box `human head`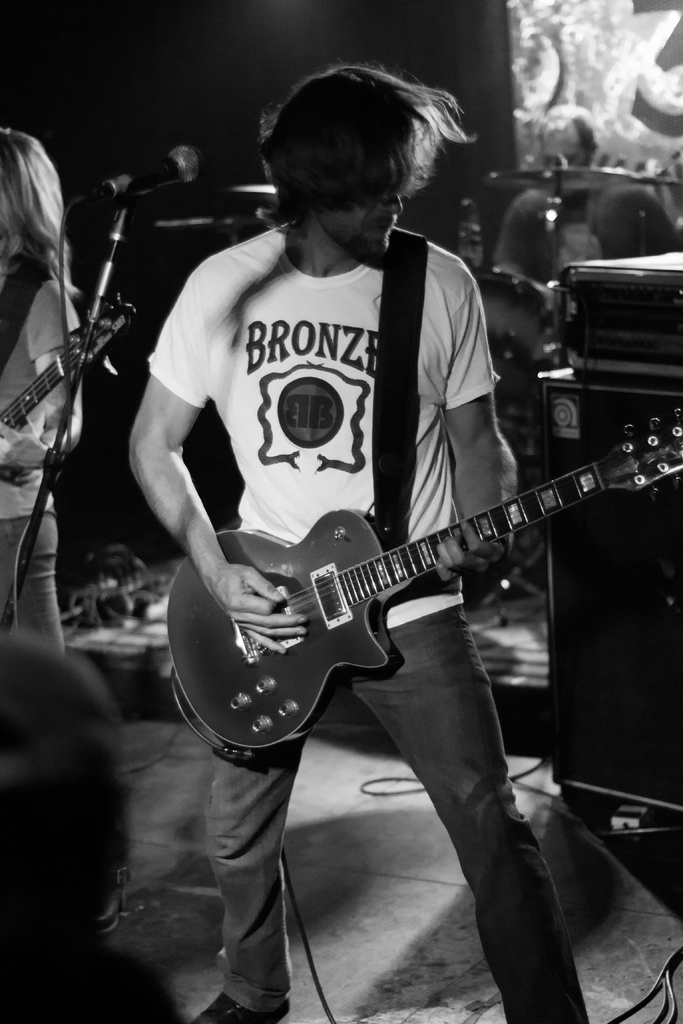
left=0, top=120, right=58, bottom=245
